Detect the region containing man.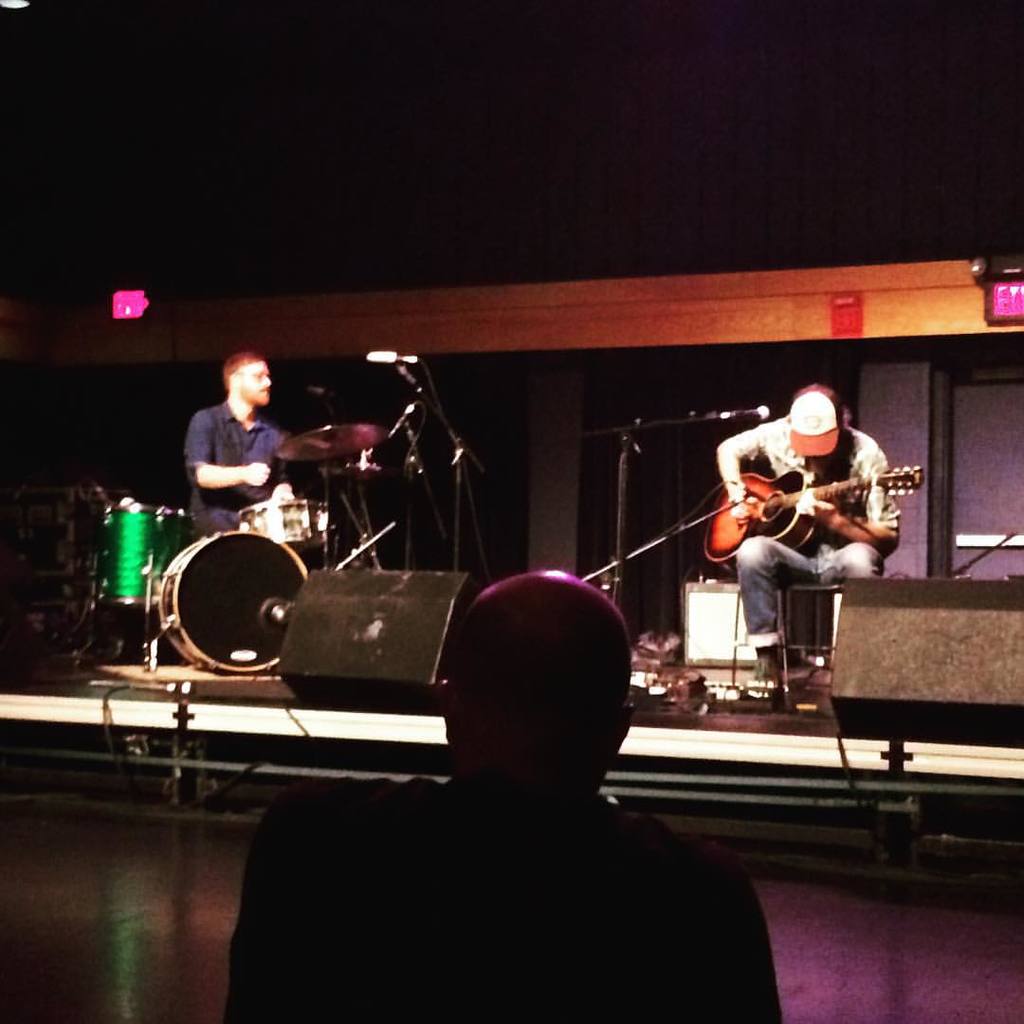
<bbox>216, 557, 795, 1023</bbox>.
